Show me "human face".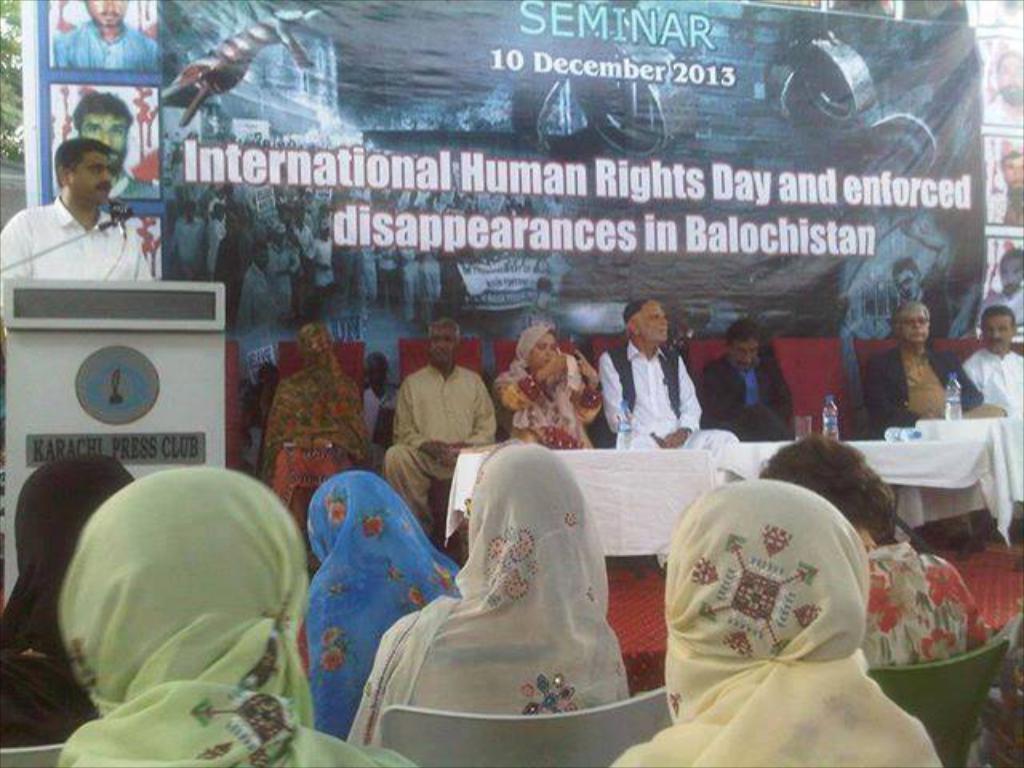
"human face" is here: Rect(366, 354, 394, 386).
